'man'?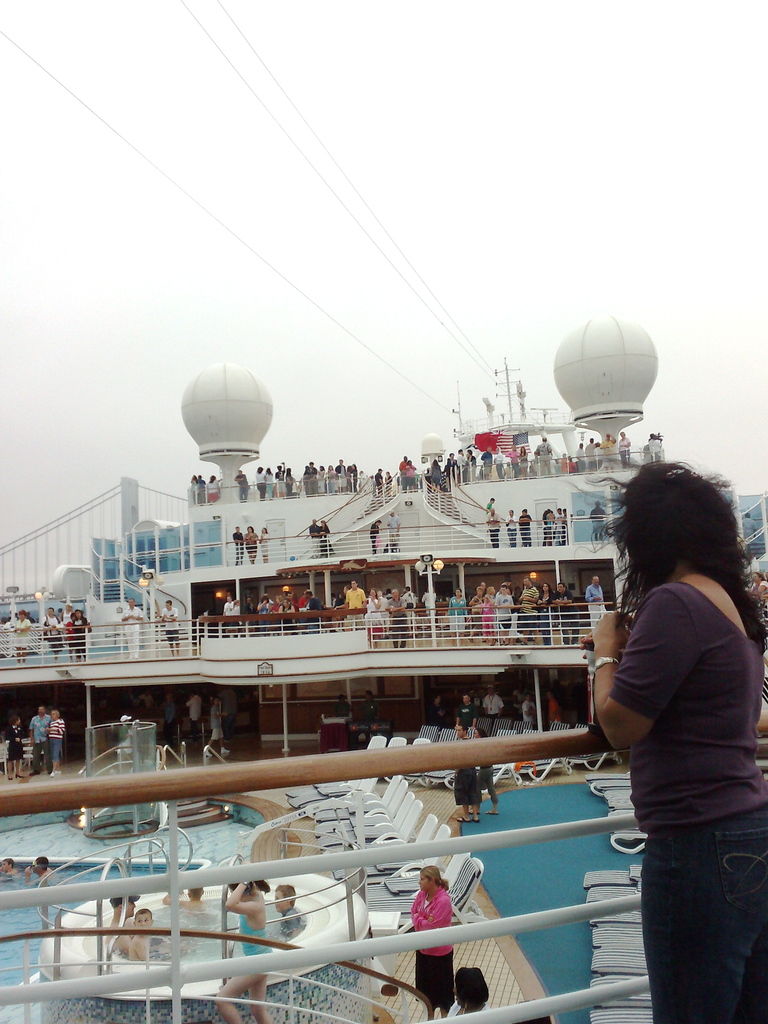
104:895:181:955
